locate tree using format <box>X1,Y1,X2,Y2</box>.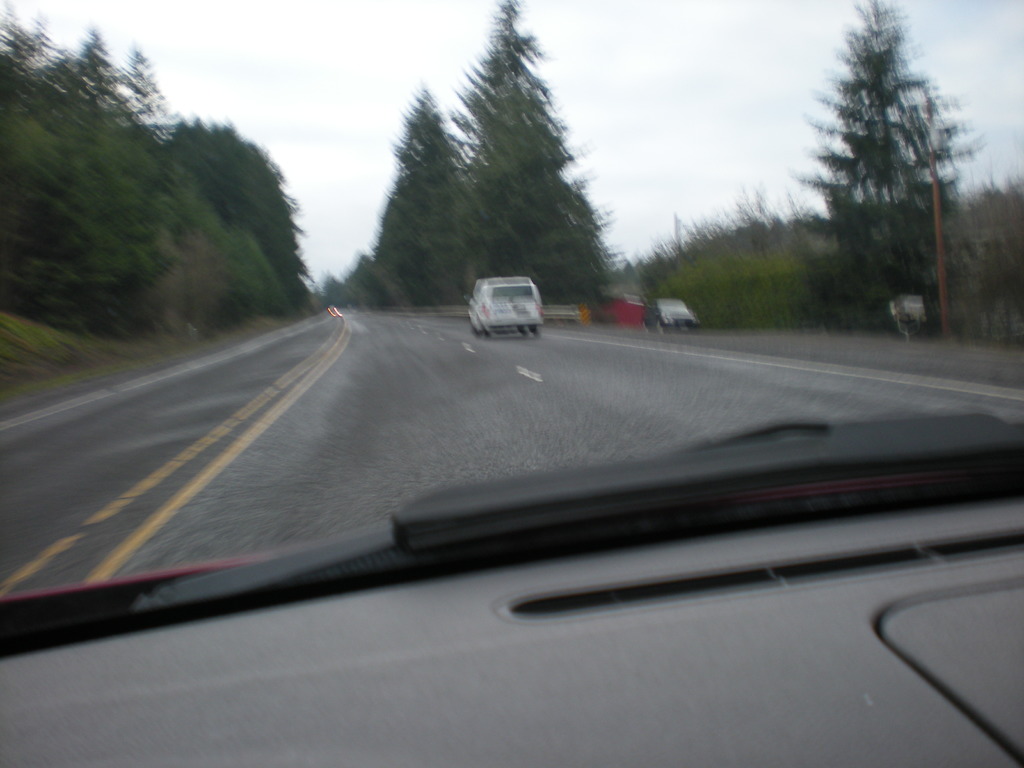
<box>386,82,490,309</box>.
